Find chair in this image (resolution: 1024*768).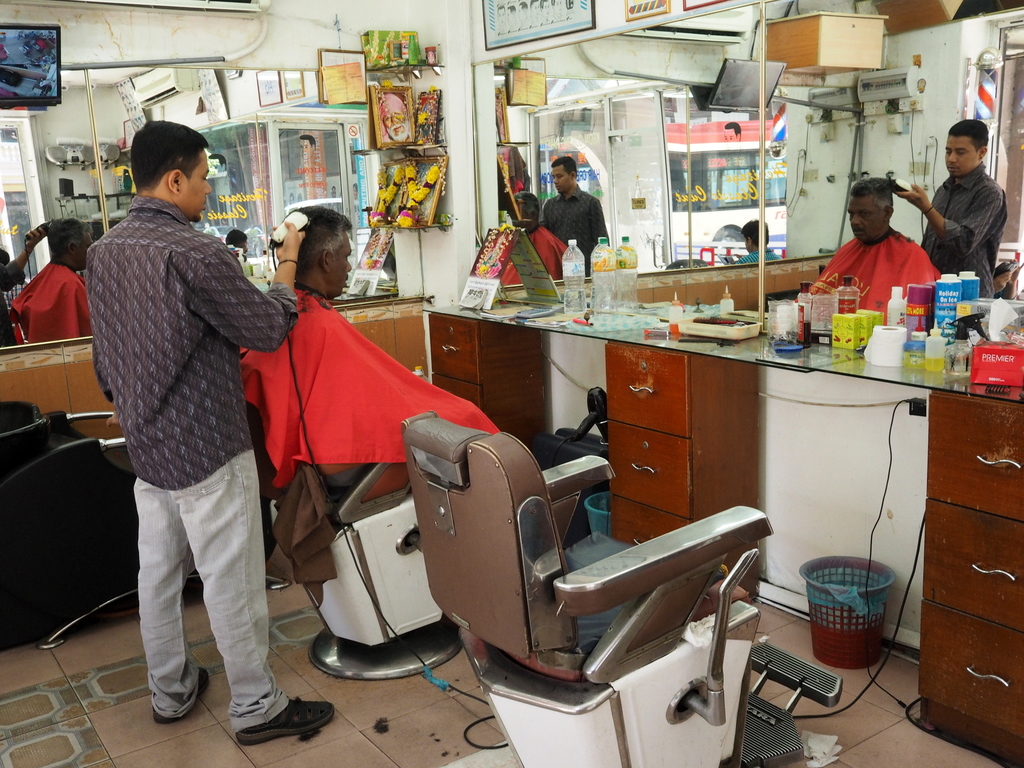
<box>244,364,463,681</box>.
